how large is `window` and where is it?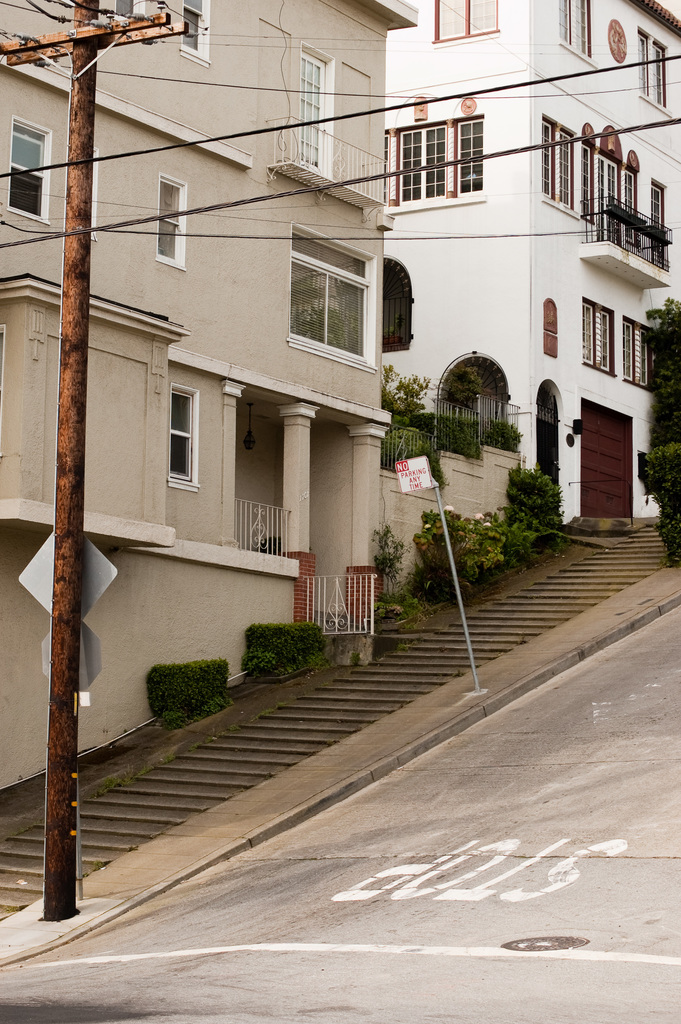
Bounding box: select_region(628, 26, 666, 95).
